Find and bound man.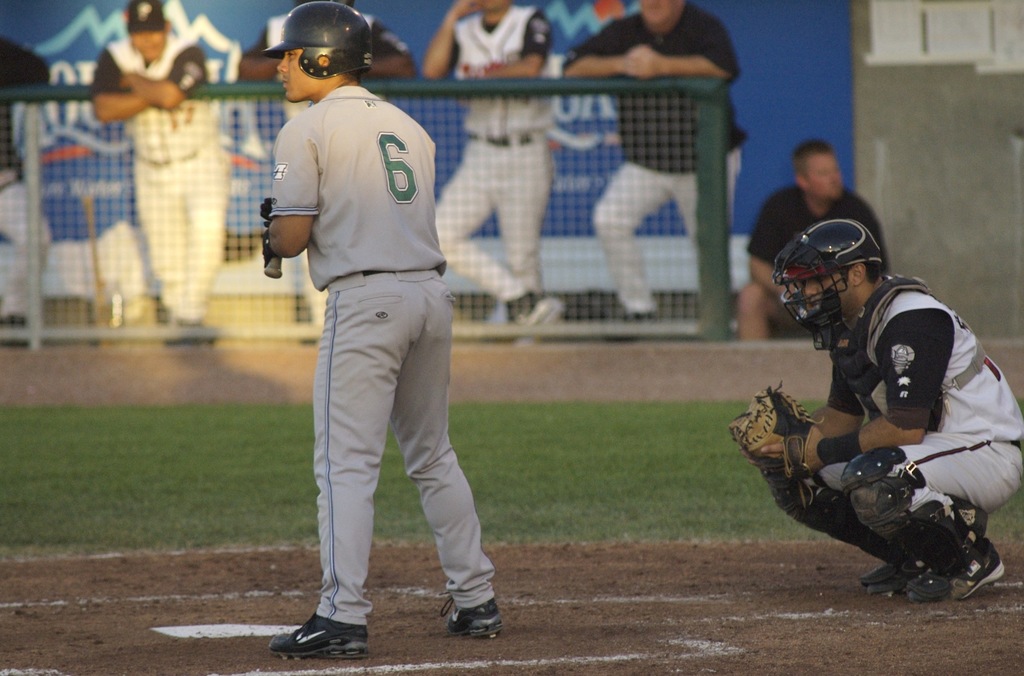
Bound: (x1=225, y1=0, x2=416, y2=347).
